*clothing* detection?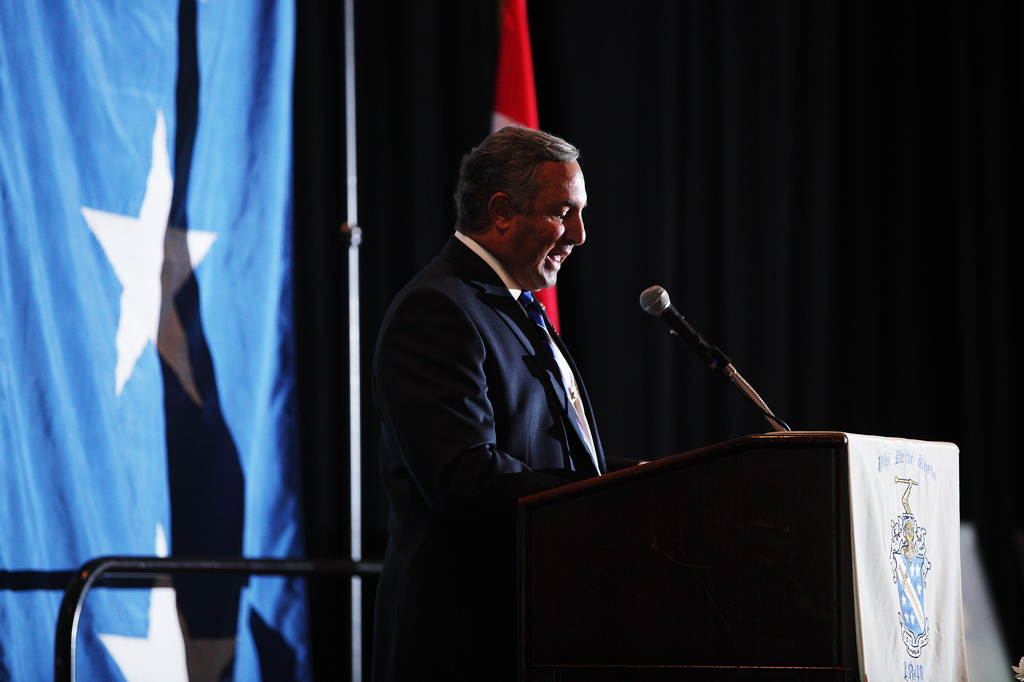
372 180 646 612
